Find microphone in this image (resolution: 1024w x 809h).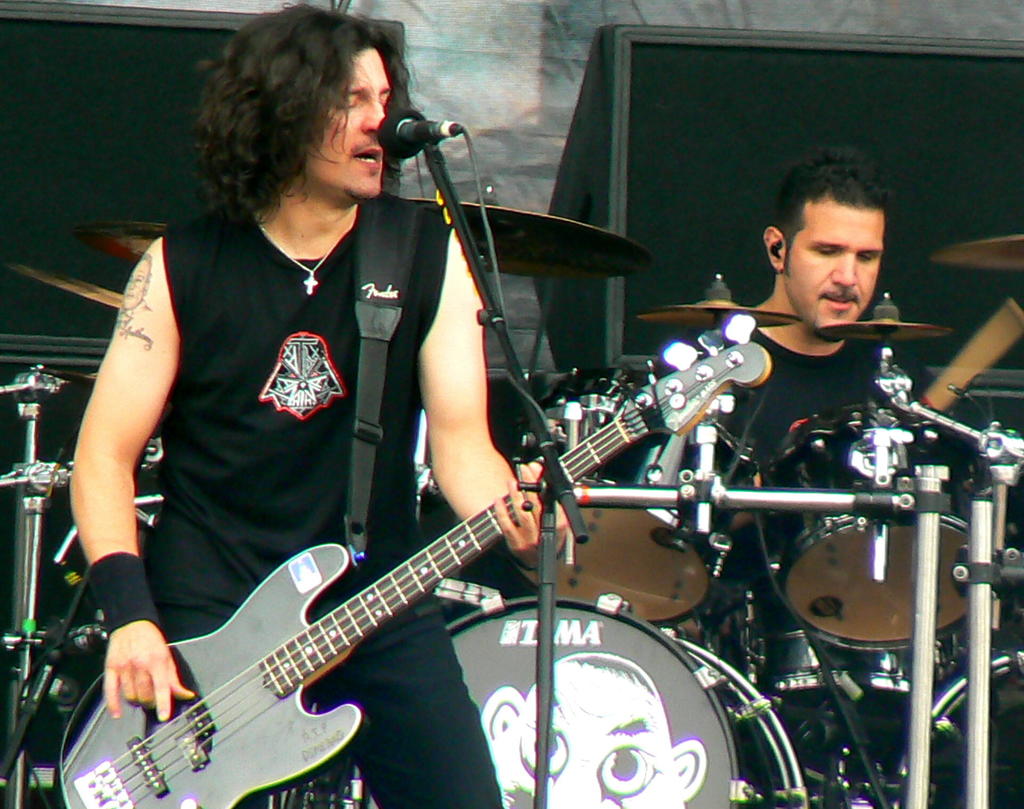
<bbox>375, 109, 467, 163</bbox>.
